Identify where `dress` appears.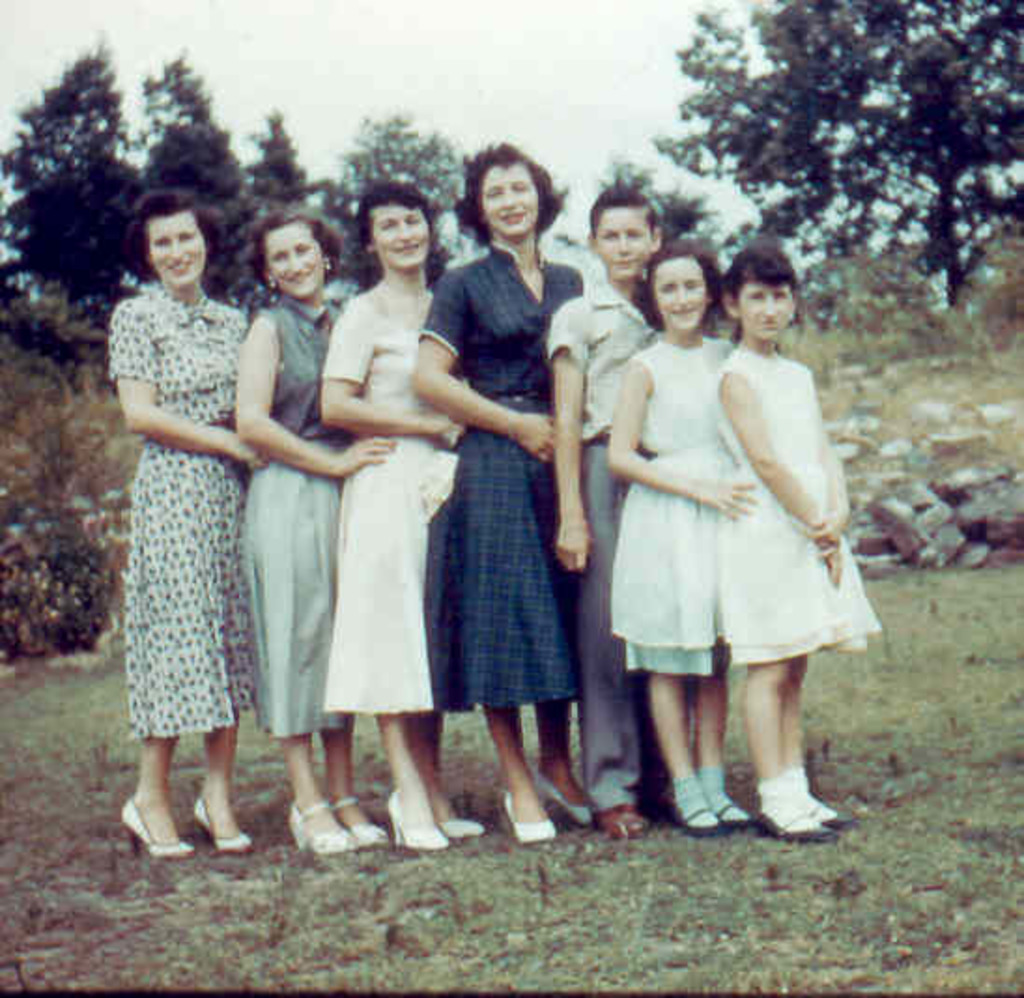
Appears at bbox(318, 290, 471, 716).
